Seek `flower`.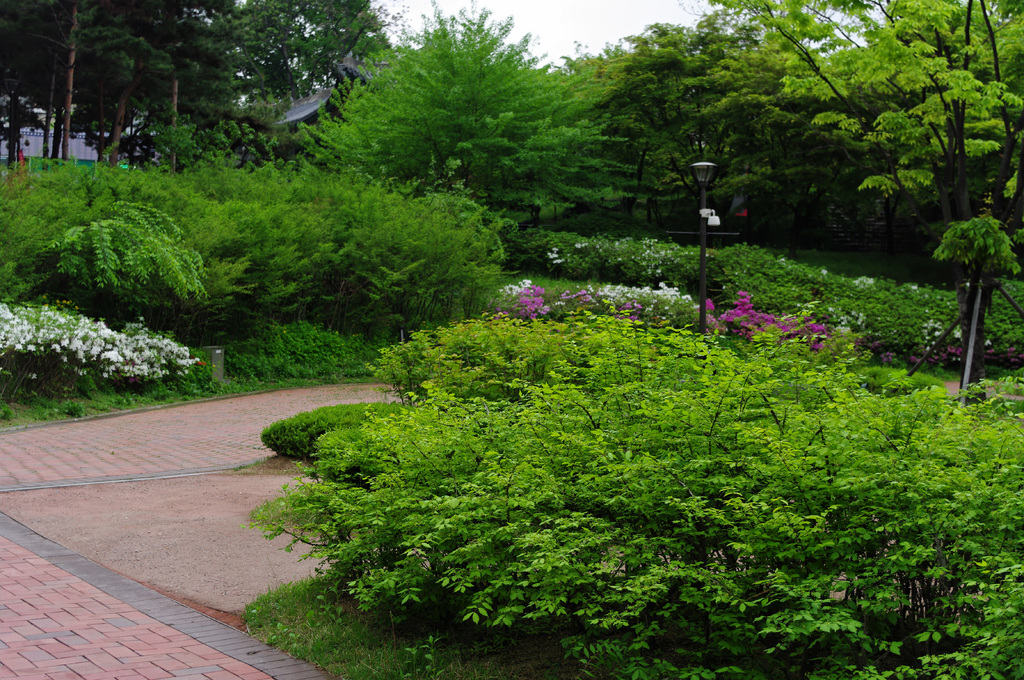
<bbox>136, 356, 143, 364</bbox>.
